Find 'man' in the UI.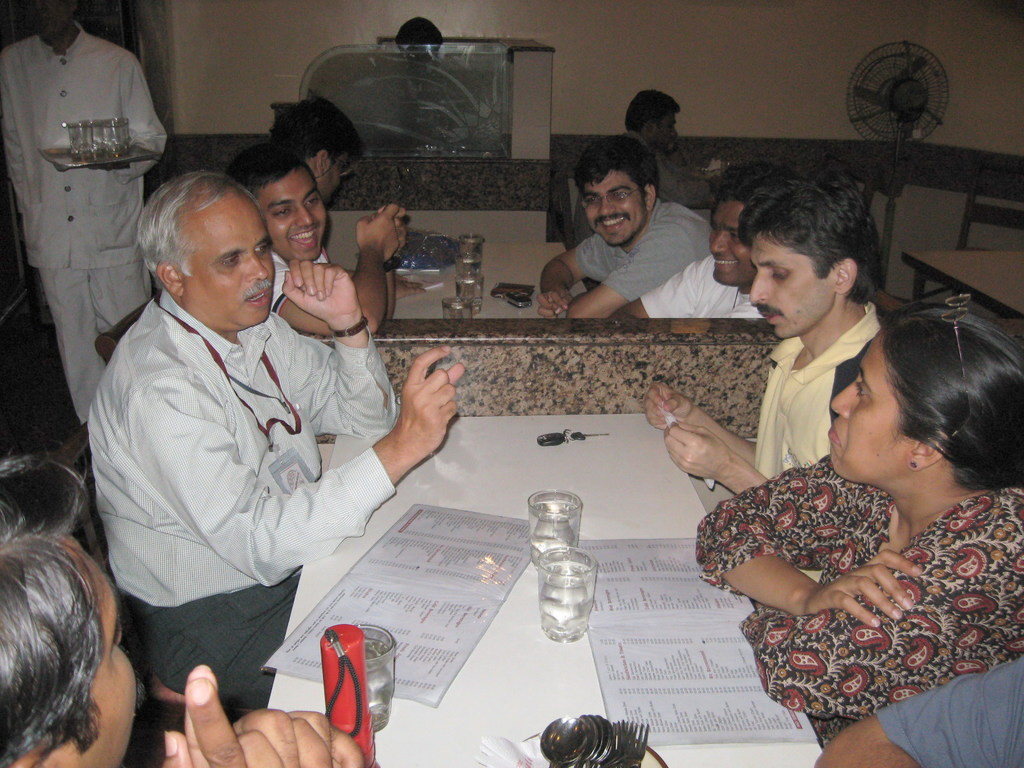
UI element at BBox(258, 95, 364, 209).
